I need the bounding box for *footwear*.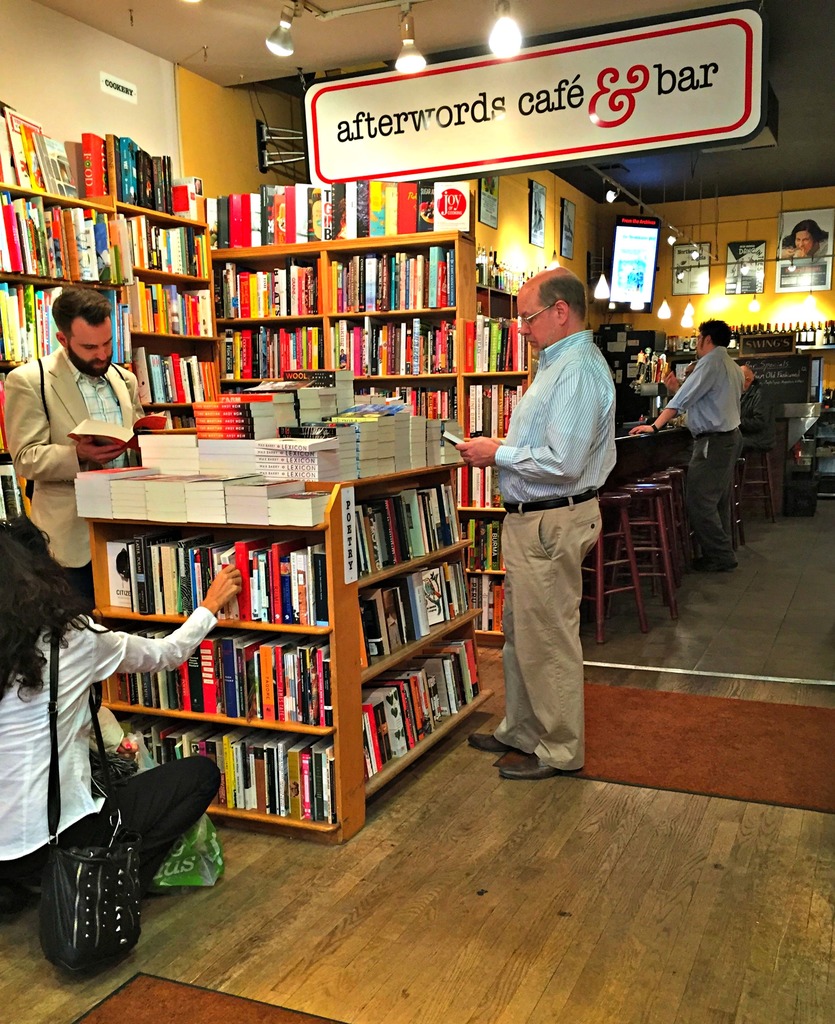
Here it is: [496,753,582,781].
